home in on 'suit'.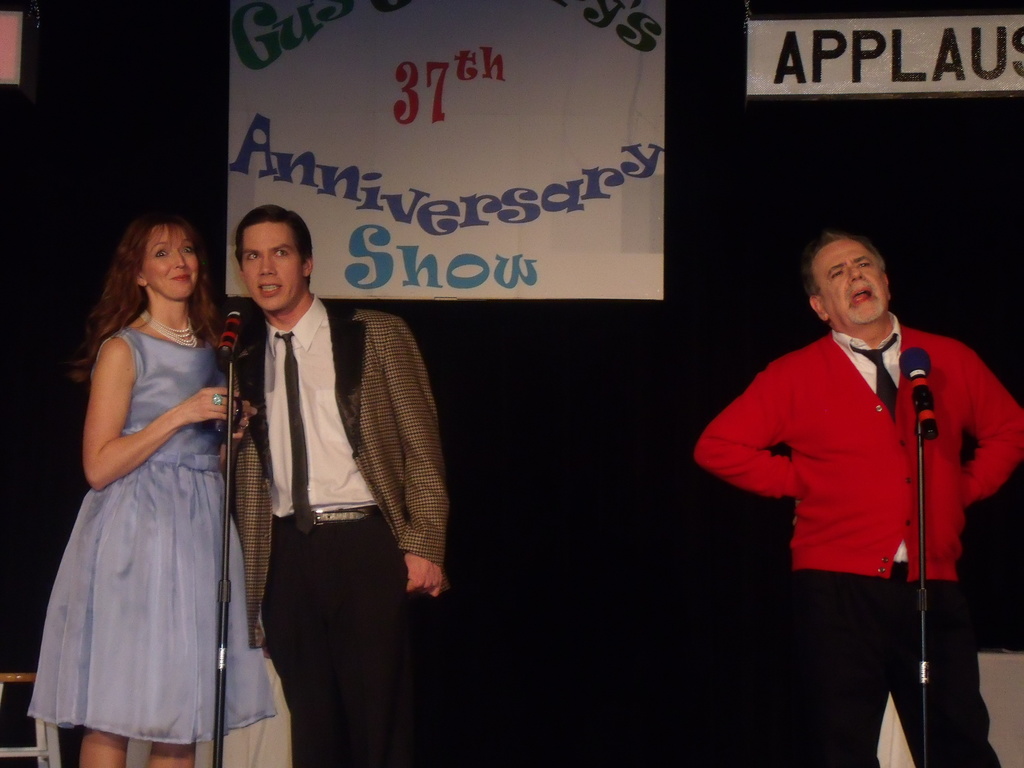
Homed in at {"x1": 218, "y1": 291, "x2": 454, "y2": 767}.
